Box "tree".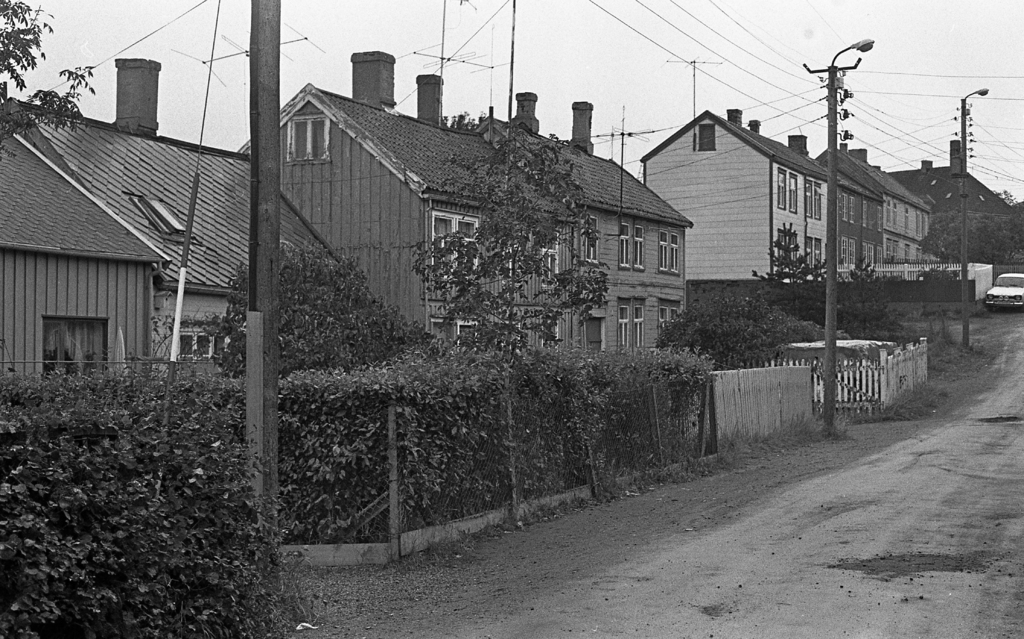
crop(218, 237, 413, 398).
